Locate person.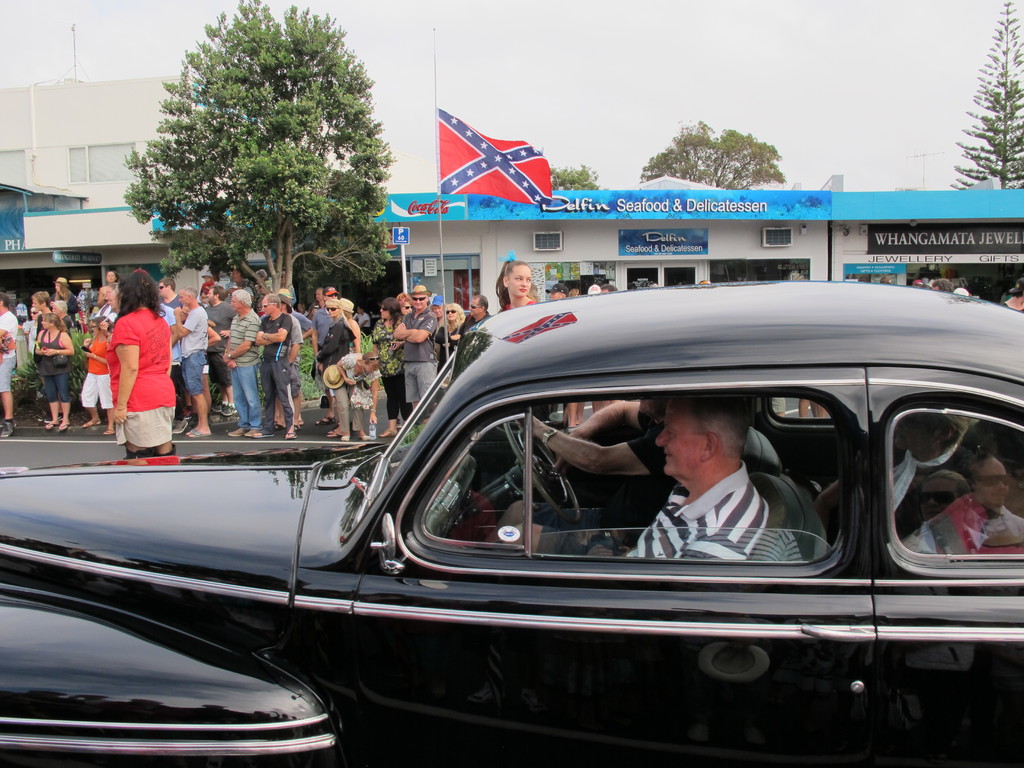
Bounding box: <box>620,390,797,560</box>.
